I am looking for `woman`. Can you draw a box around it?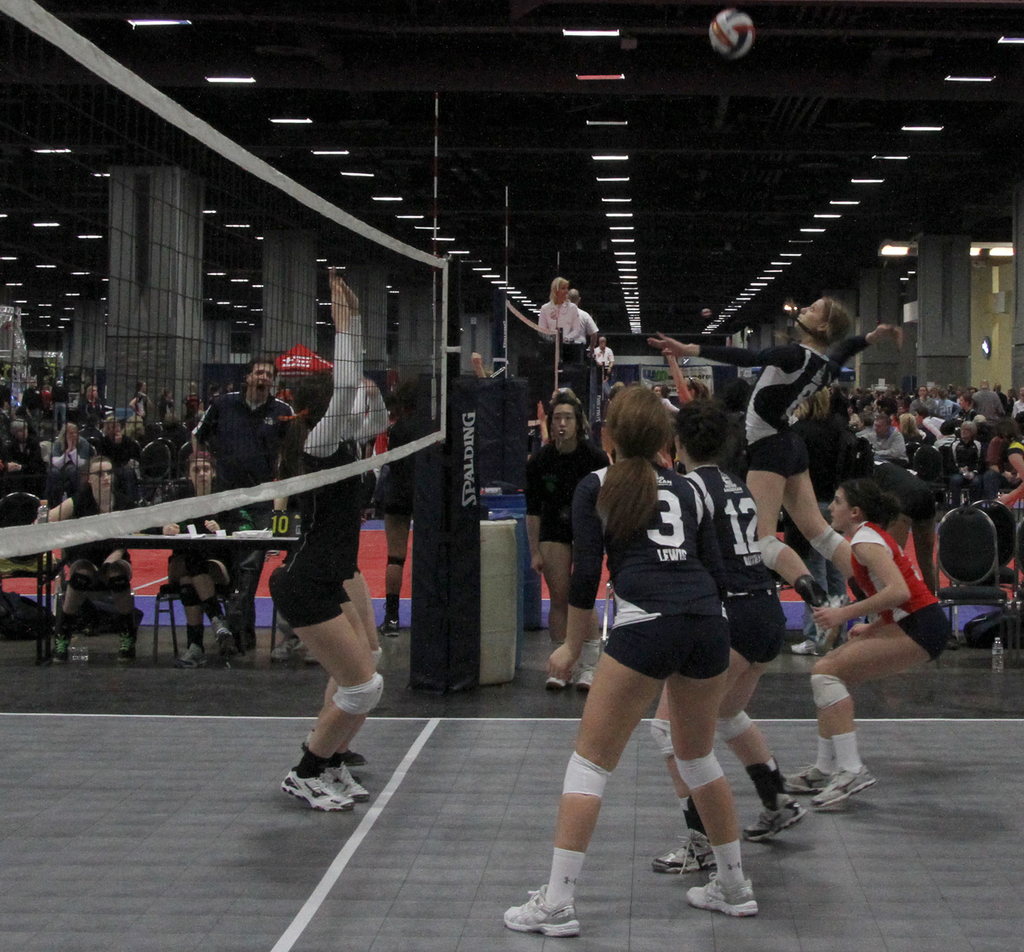
Sure, the bounding box is <box>503,389,758,932</box>.
